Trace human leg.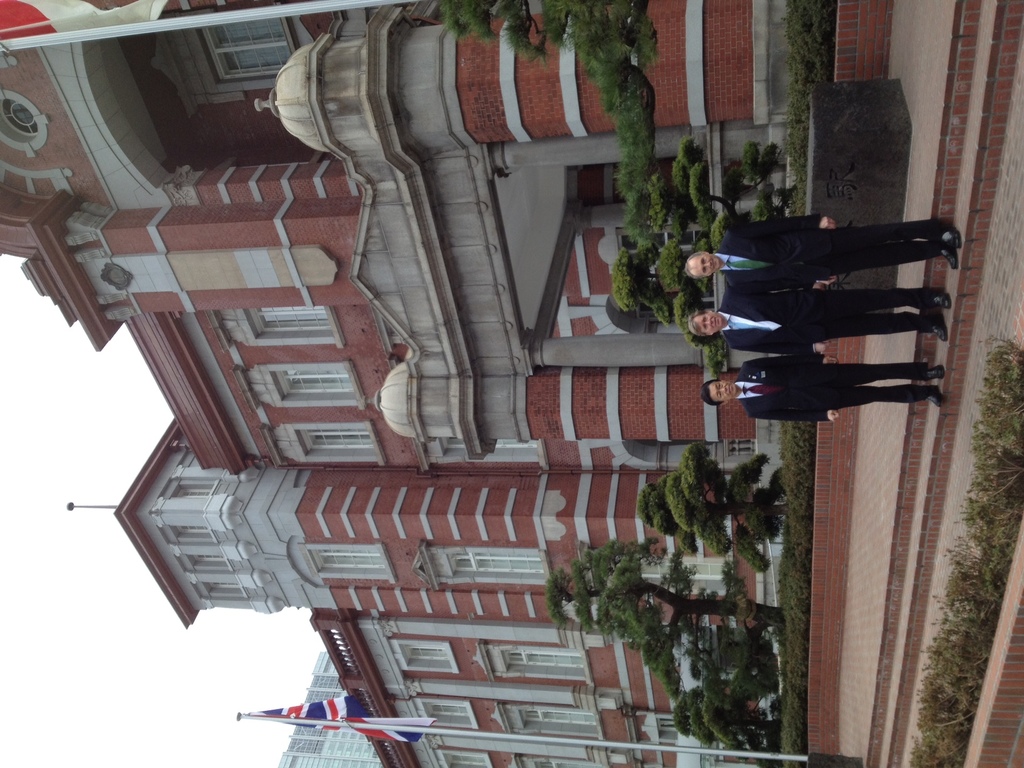
Traced to (x1=806, y1=288, x2=949, y2=308).
